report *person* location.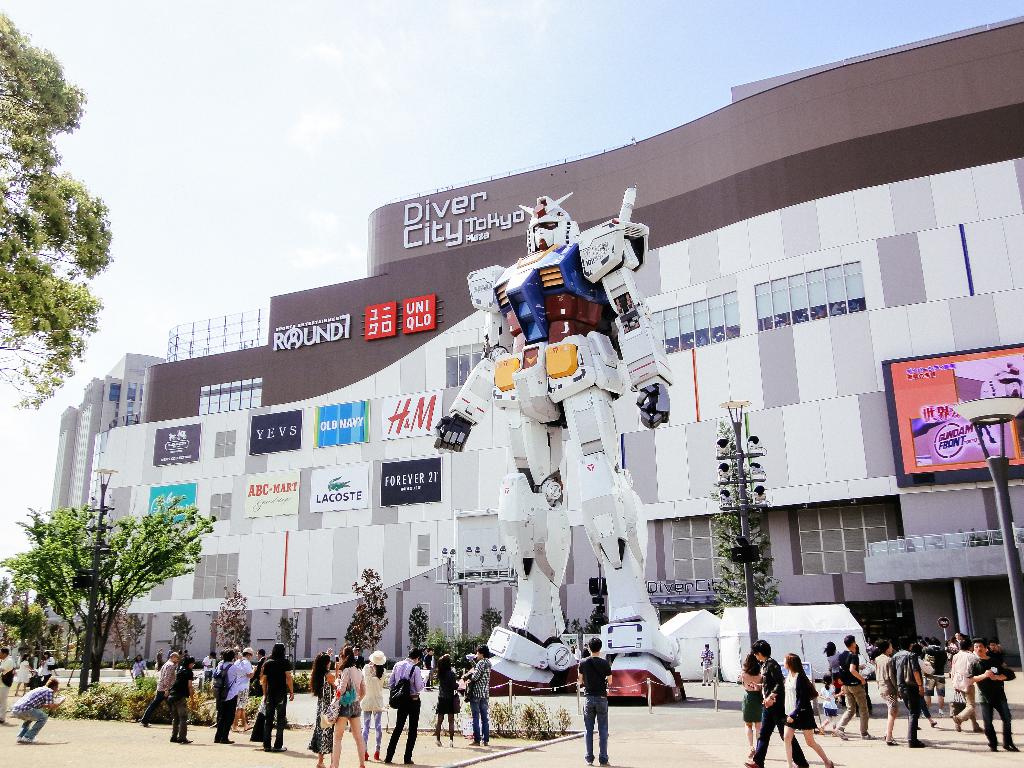
Report: 824/639/838/709.
